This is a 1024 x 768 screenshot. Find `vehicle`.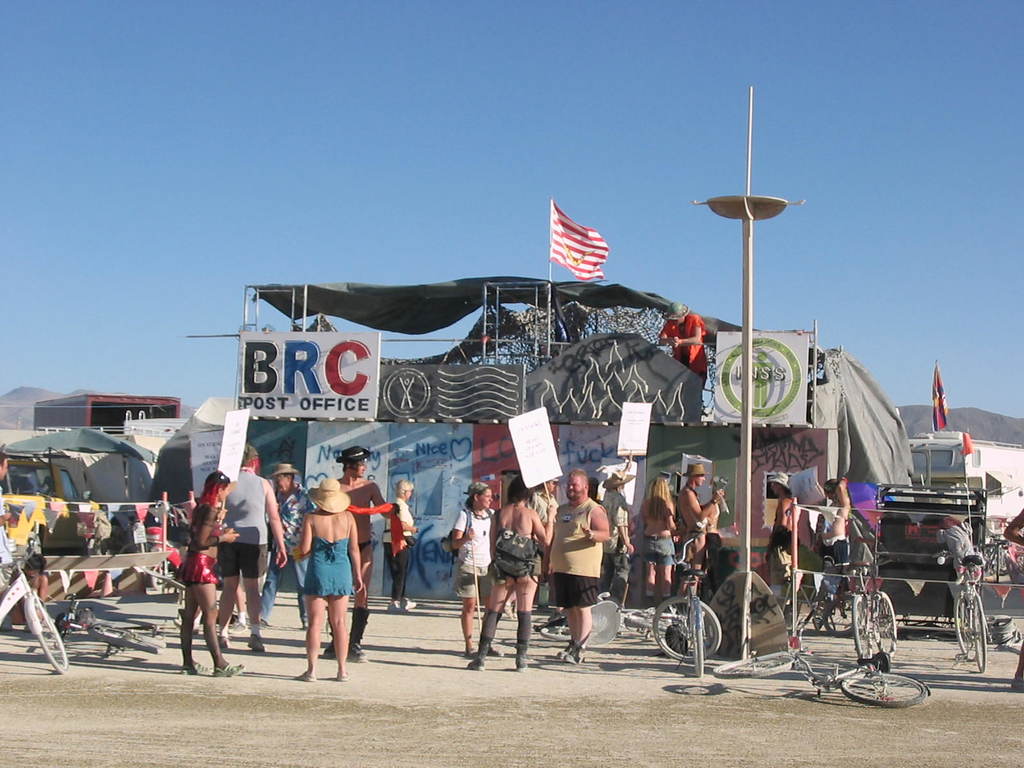
Bounding box: <box>811,577,864,639</box>.
